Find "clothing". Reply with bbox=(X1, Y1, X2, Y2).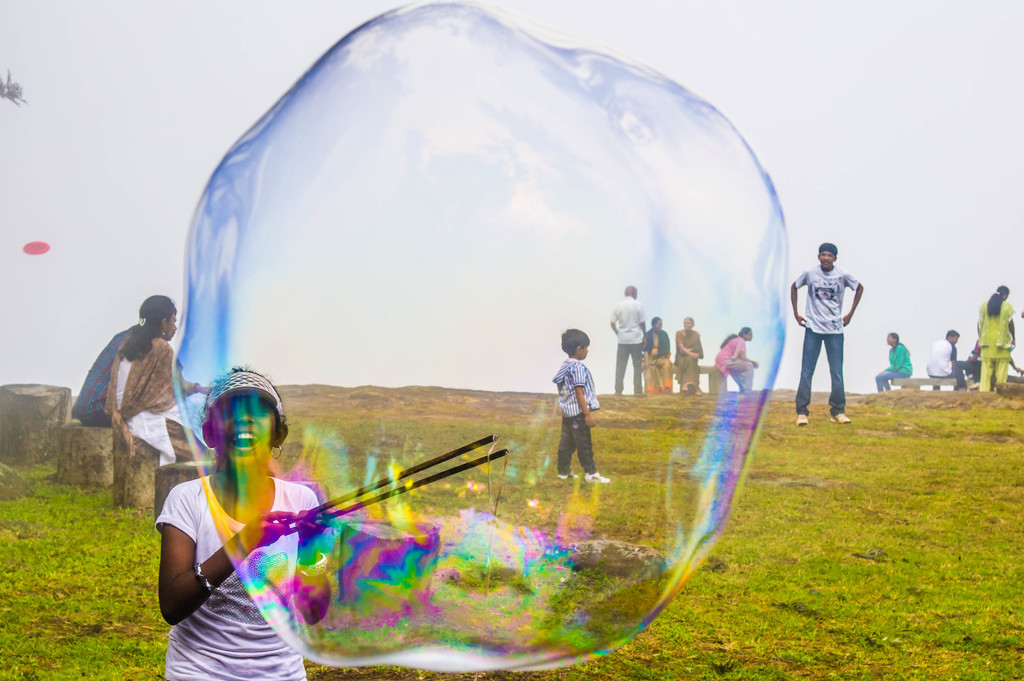
bbox=(609, 293, 650, 392).
